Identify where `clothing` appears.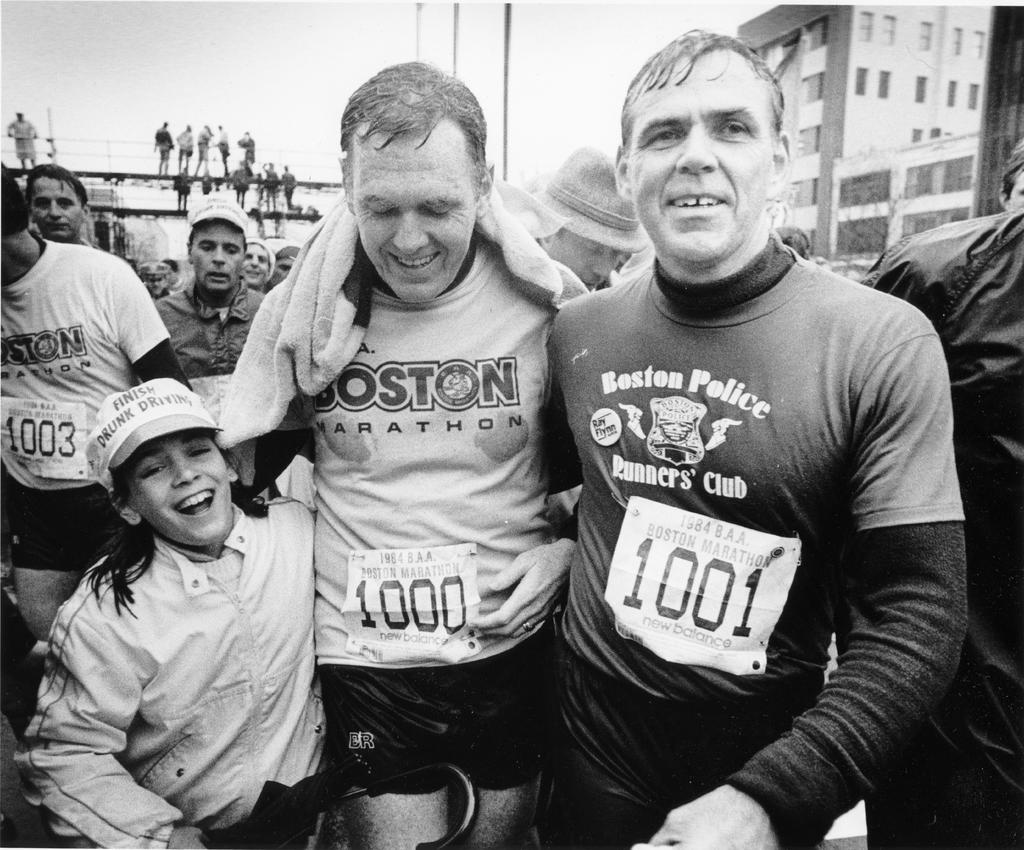
Appears at (x1=282, y1=173, x2=300, y2=207).
